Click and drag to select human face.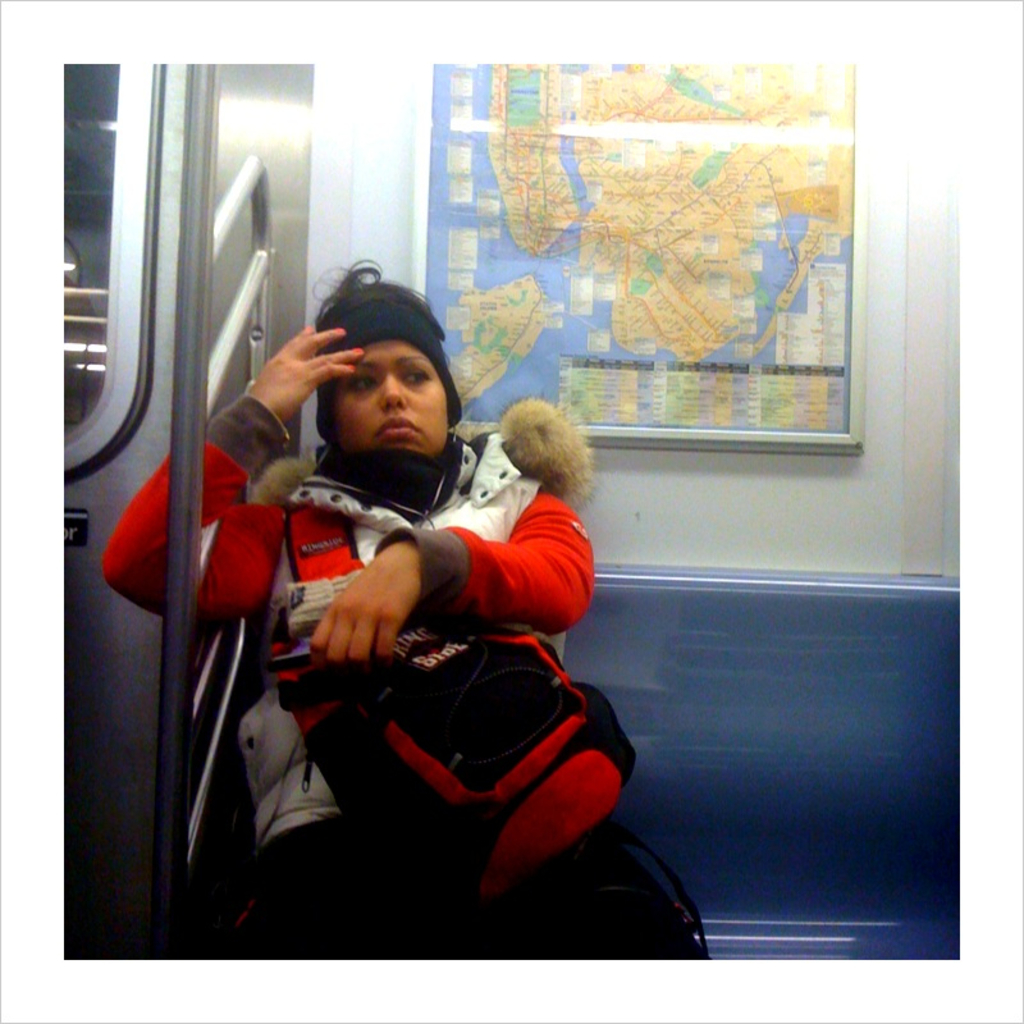
Selection: (x1=328, y1=340, x2=453, y2=462).
